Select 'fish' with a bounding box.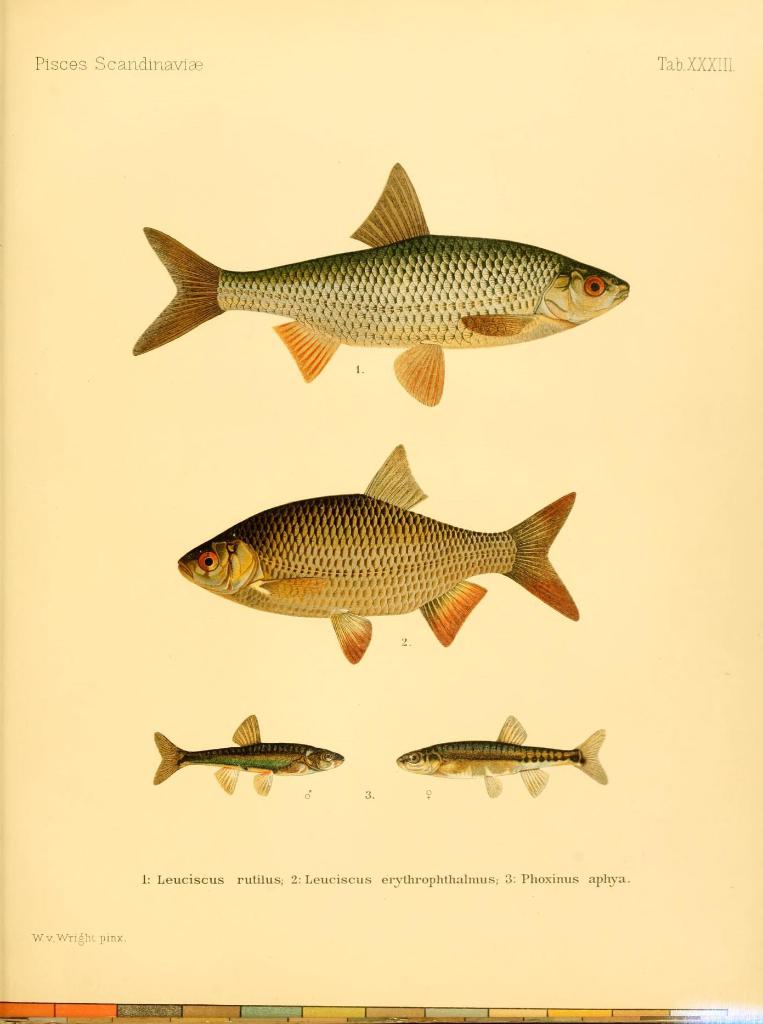
region(395, 708, 610, 801).
